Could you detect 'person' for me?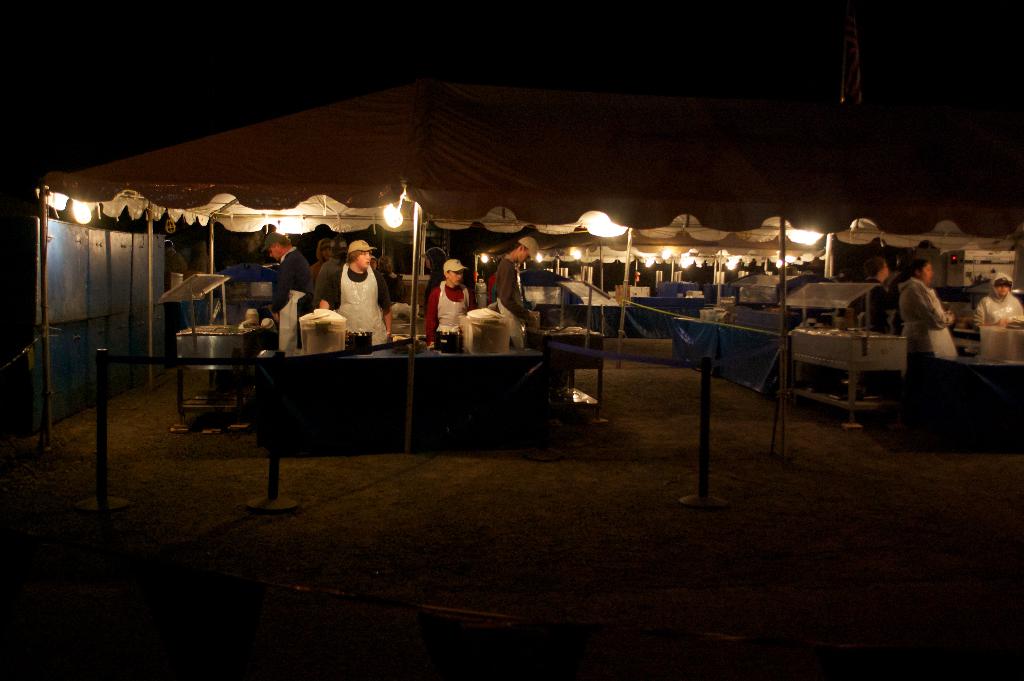
Detection result: box(972, 273, 1023, 327).
